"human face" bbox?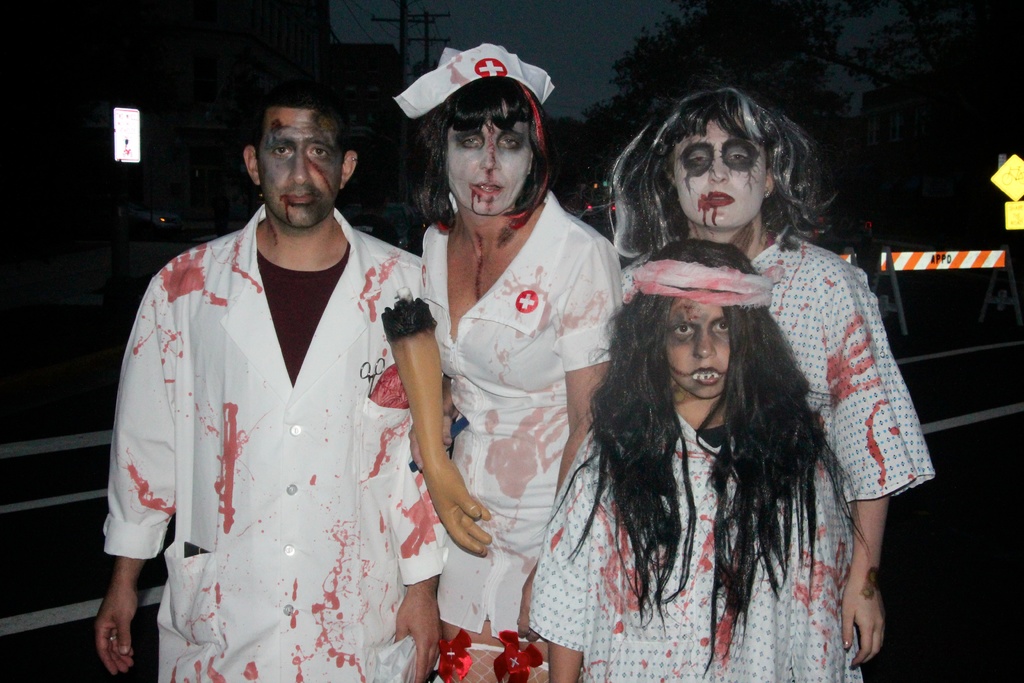
pyautogui.locateOnScreen(261, 101, 344, 222)
